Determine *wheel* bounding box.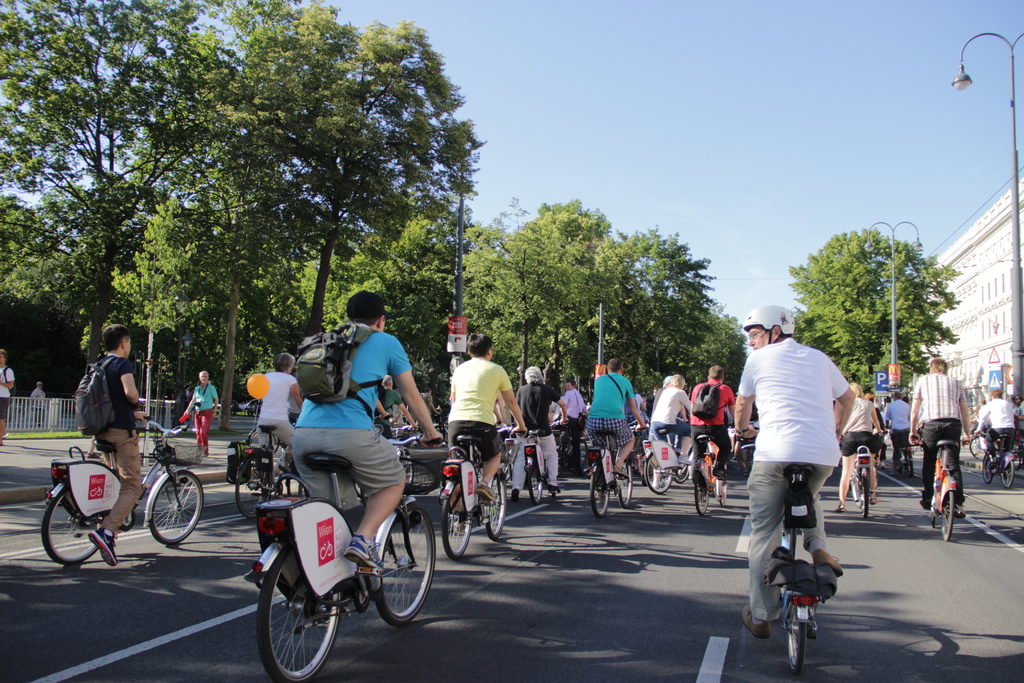
Determined: box=[590, 465, 610, 520].
